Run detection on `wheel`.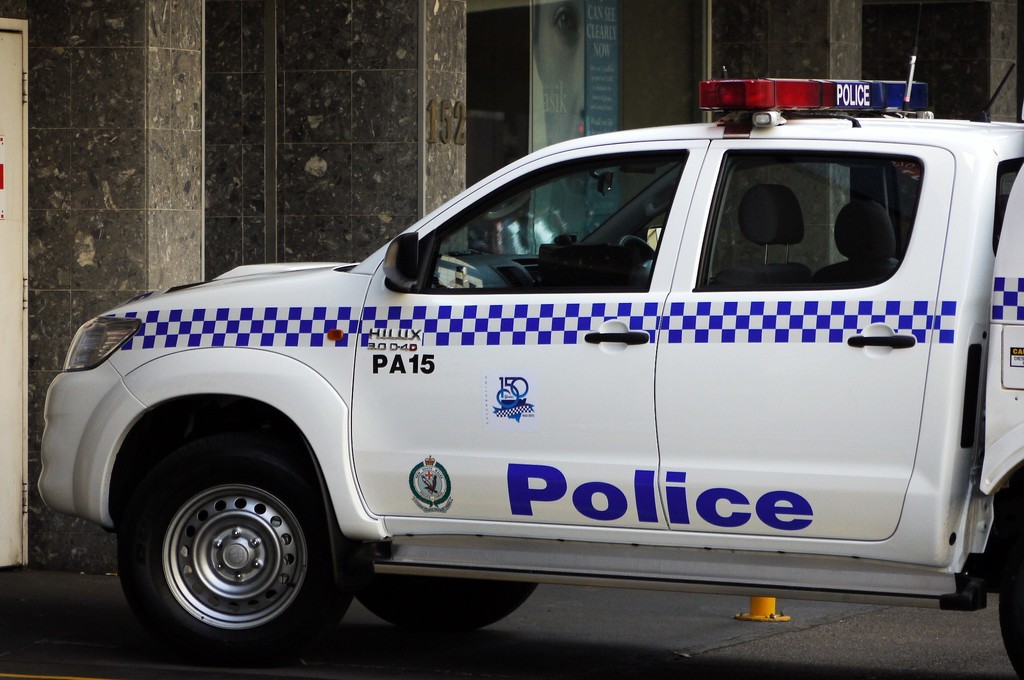
Result: crop(998, 529, 1023, 679).
